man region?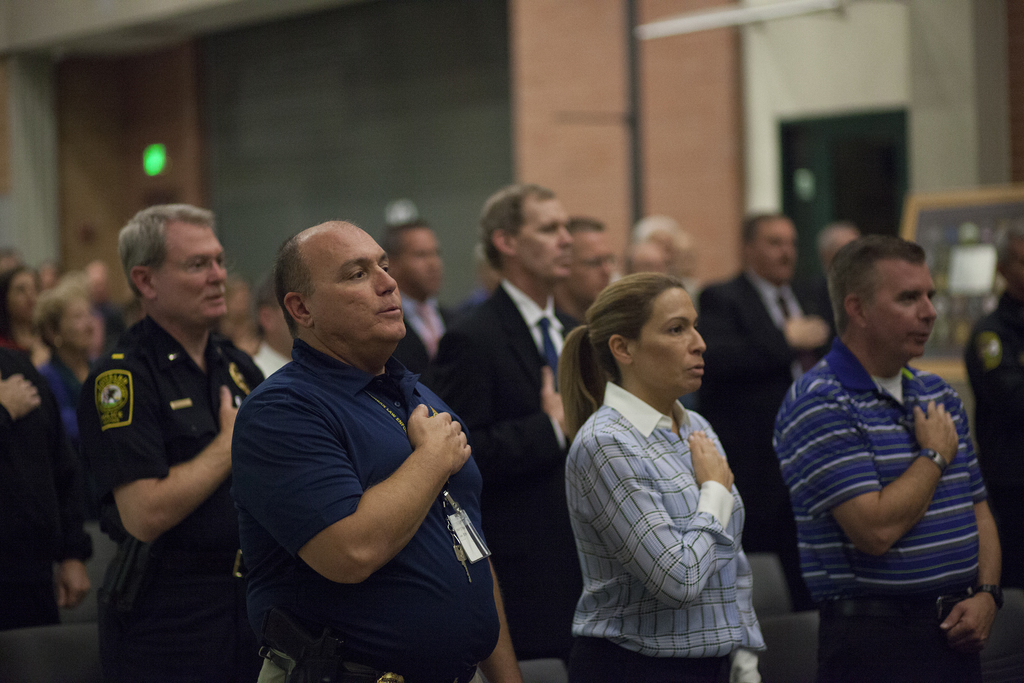
[x1=230, y1=213, x2=518, y2=682]
